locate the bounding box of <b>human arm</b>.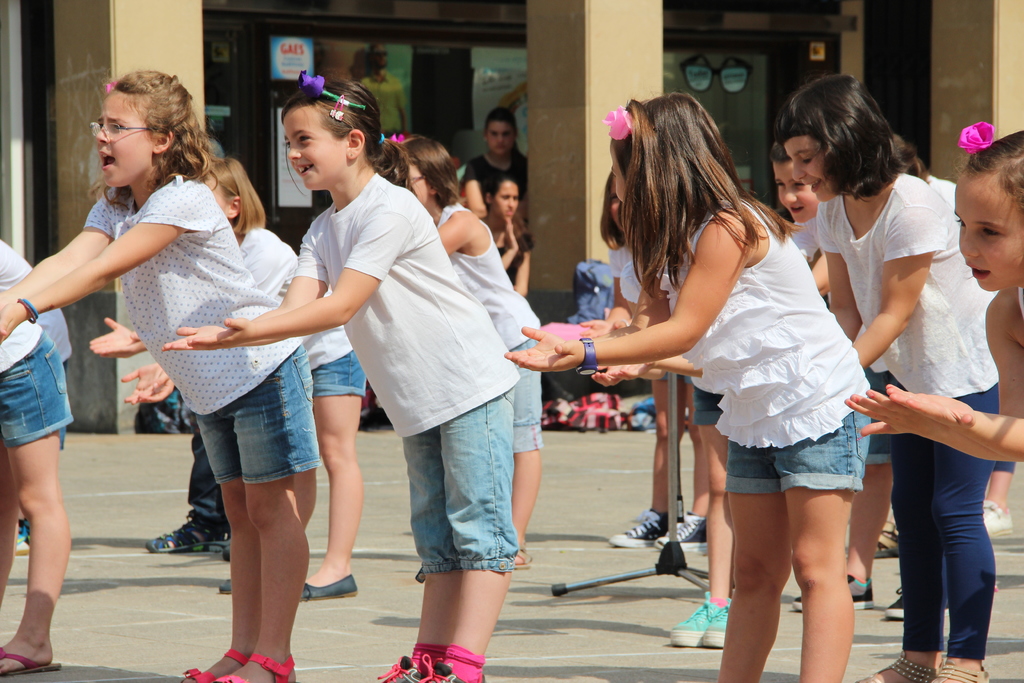
Bounding box: [x1=504, y1=210, x2=747, y2=374].
